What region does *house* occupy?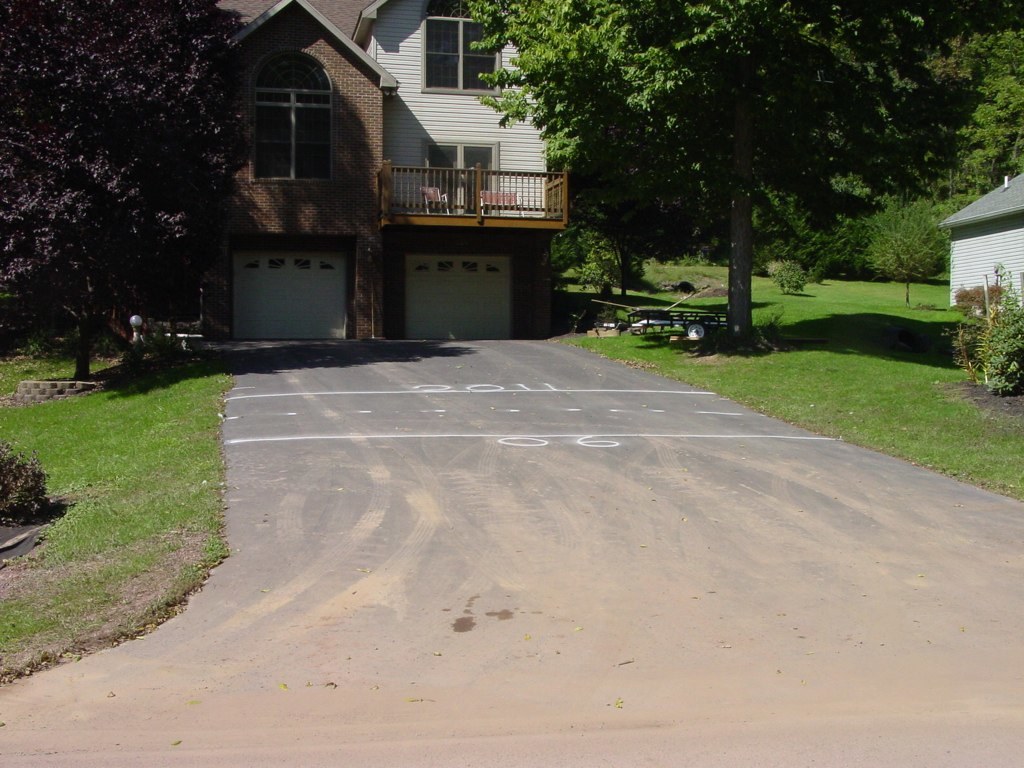
crop(106, 0, 567, 339).
